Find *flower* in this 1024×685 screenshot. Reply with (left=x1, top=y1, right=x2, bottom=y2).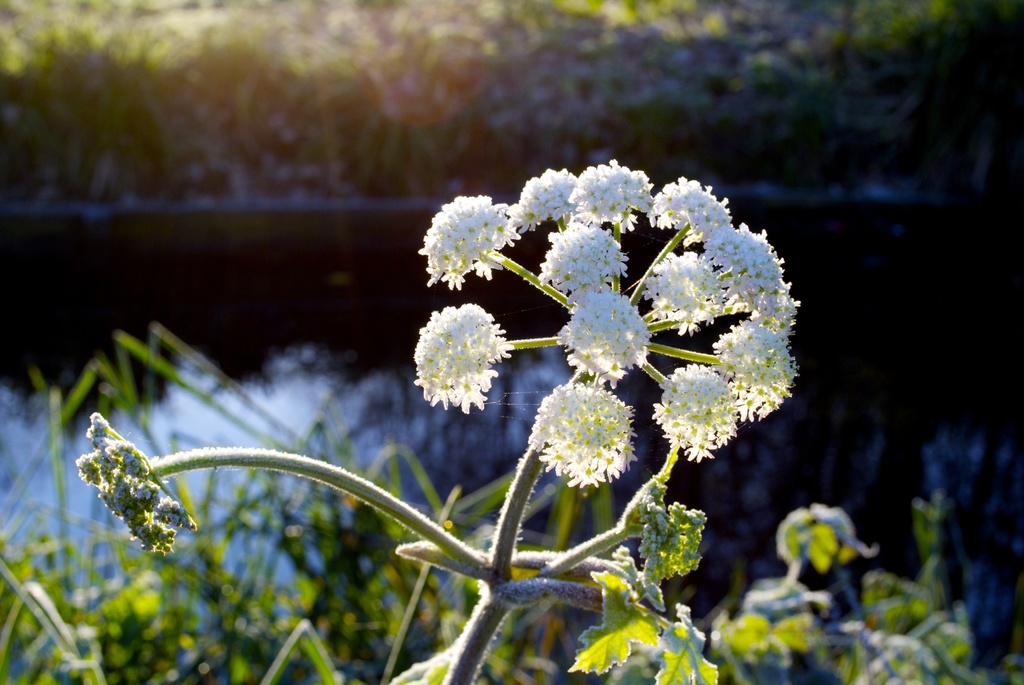
(left=412, top=294, right=522, bottom=417).
